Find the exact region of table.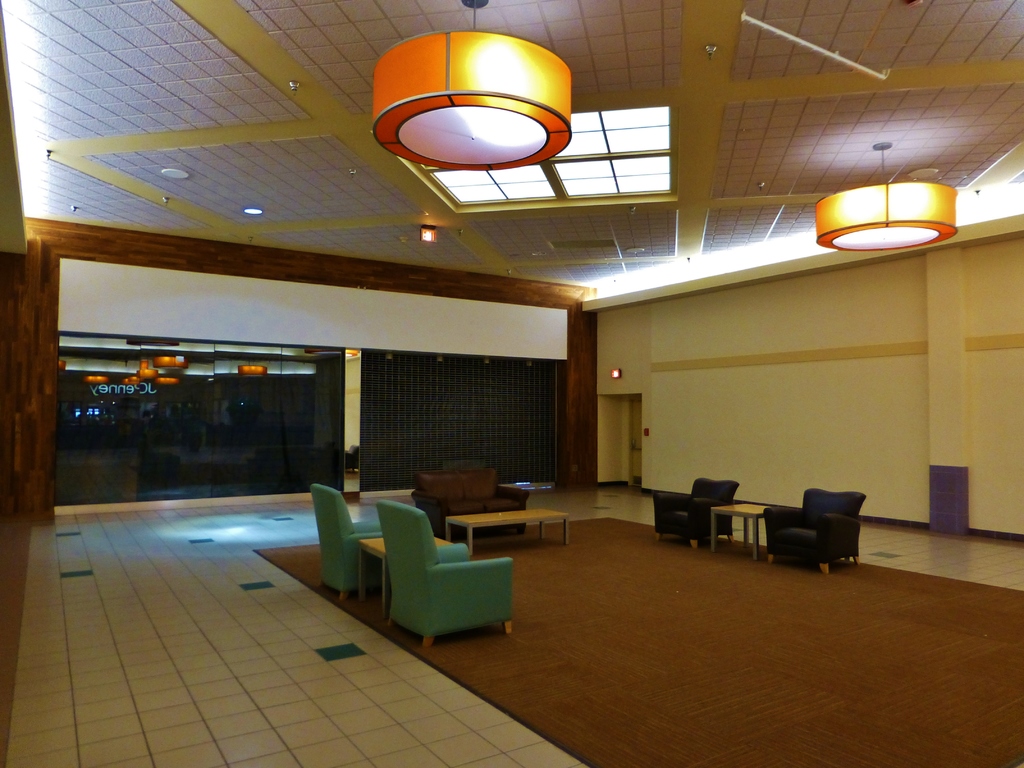
Exact region: x1=713, y1=503, x2=767, y2=557.
